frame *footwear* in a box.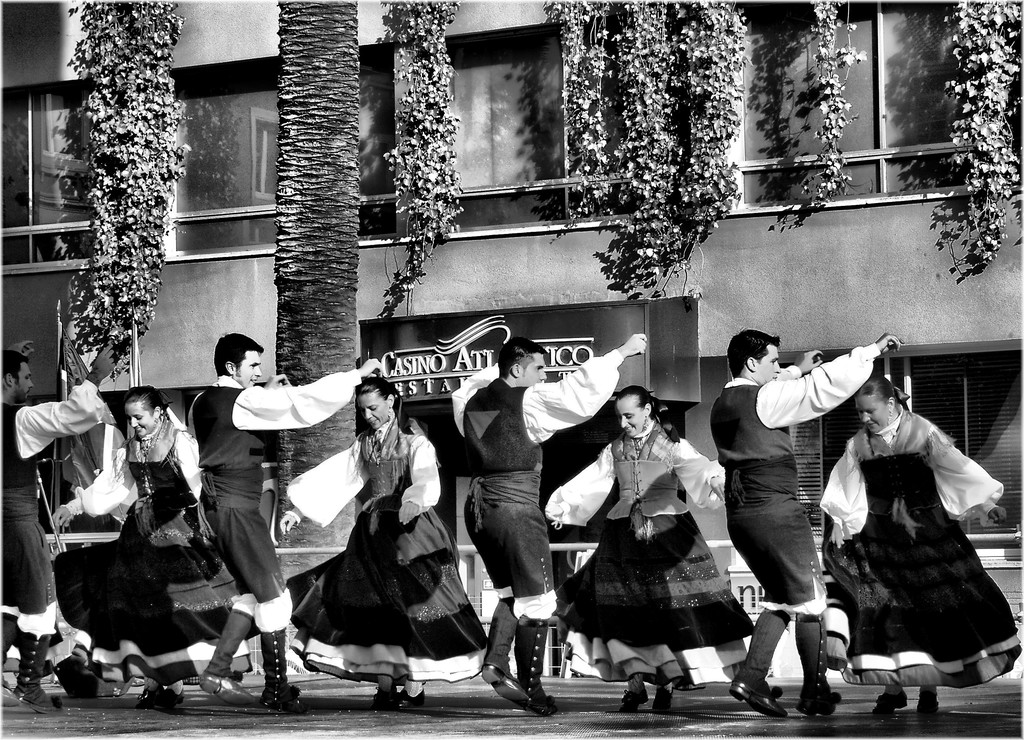
257,632,298,705.
